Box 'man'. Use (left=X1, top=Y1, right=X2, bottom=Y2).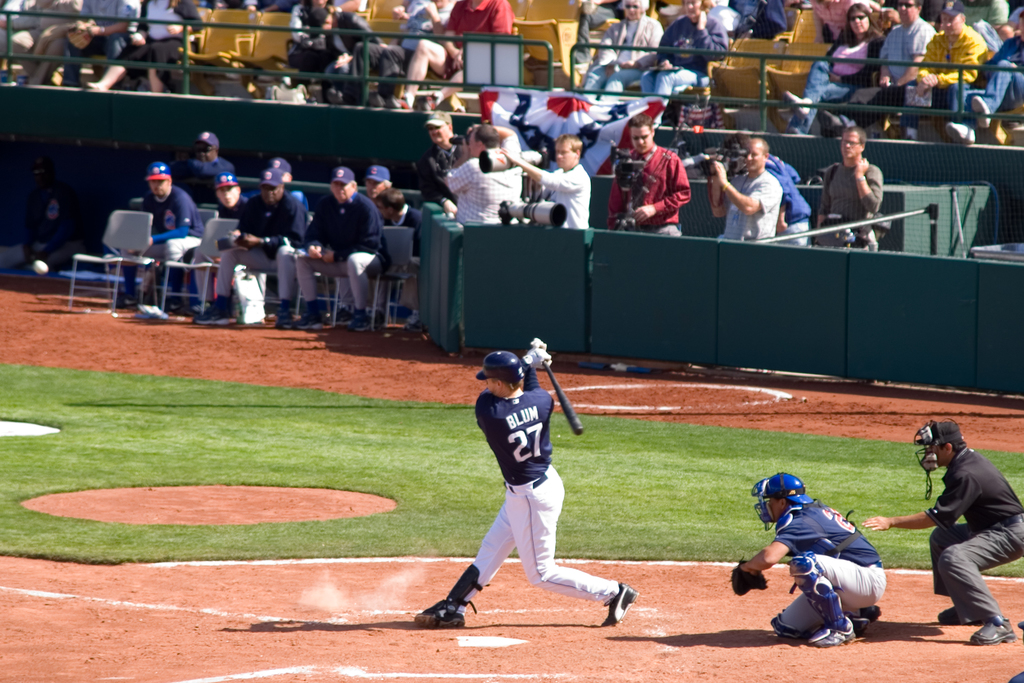
(left=732, top=475, right=888, bottom=648).
